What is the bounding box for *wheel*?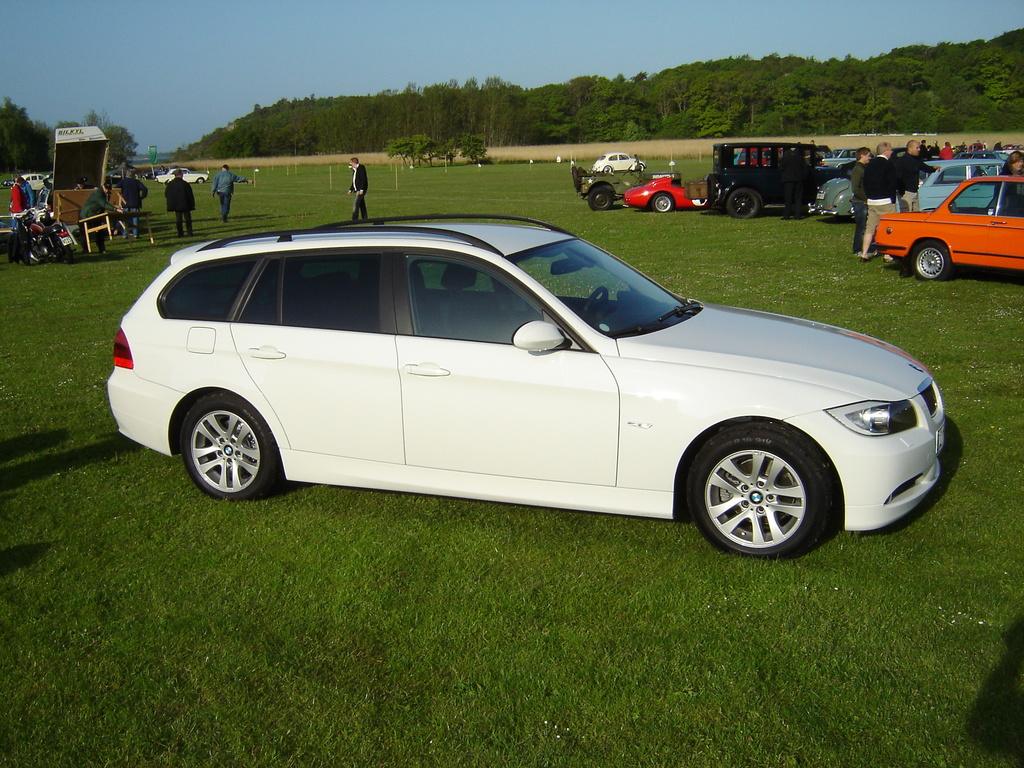
(left=653, top=191, right=675, bottom=216).
